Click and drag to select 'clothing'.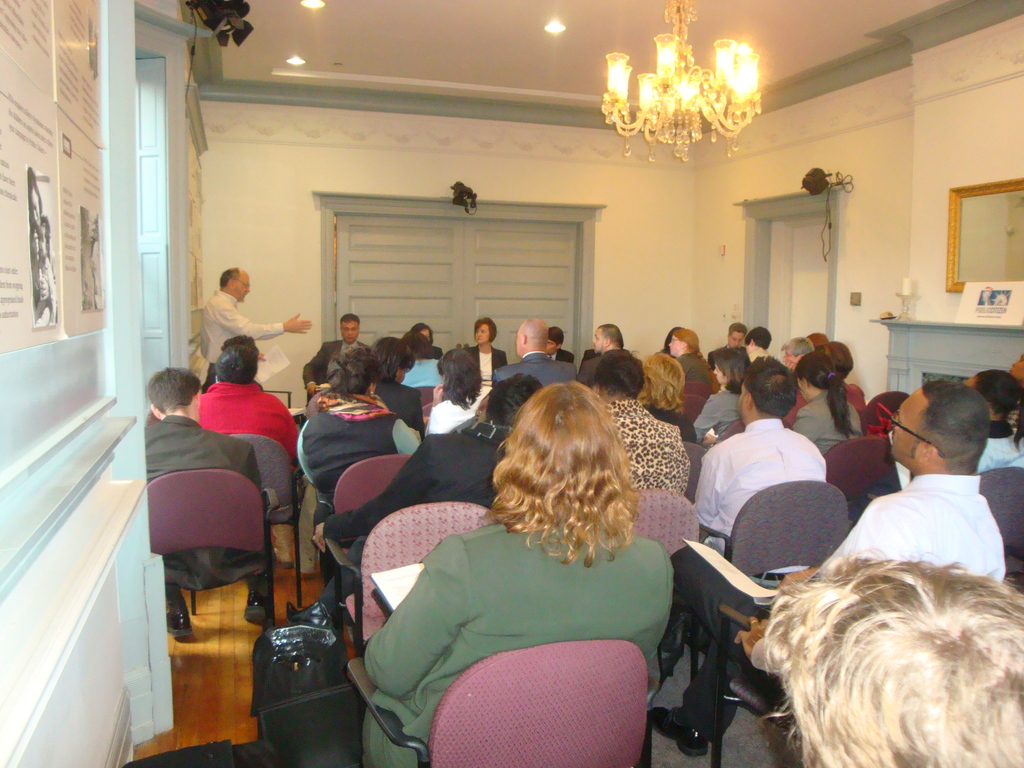
Selection: (197,375,299,561).
